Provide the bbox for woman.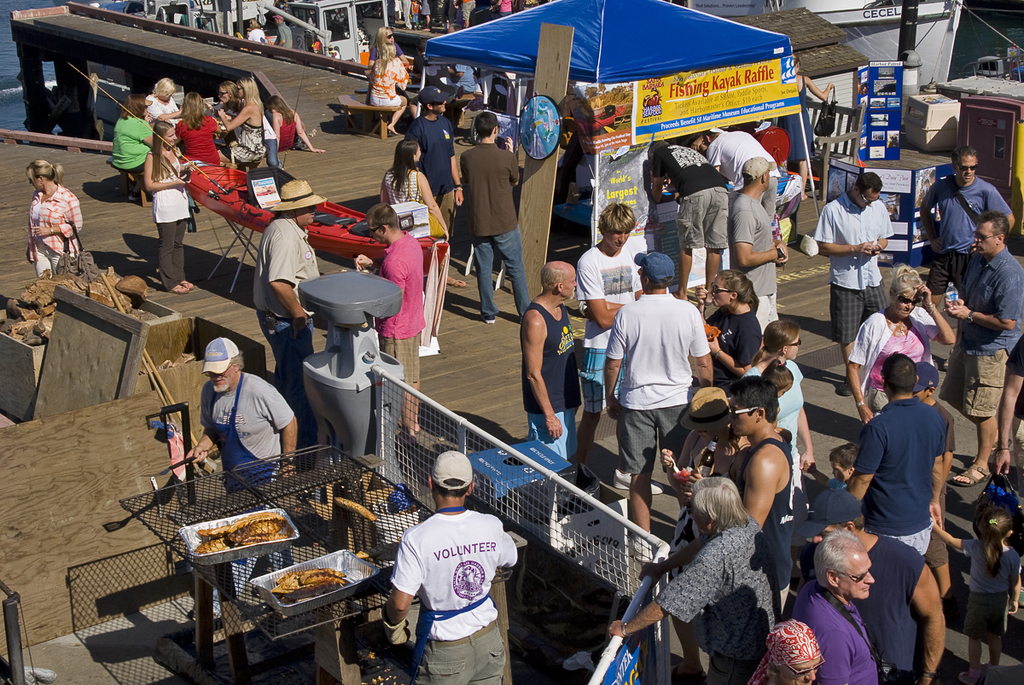
(736,317,813,529).
